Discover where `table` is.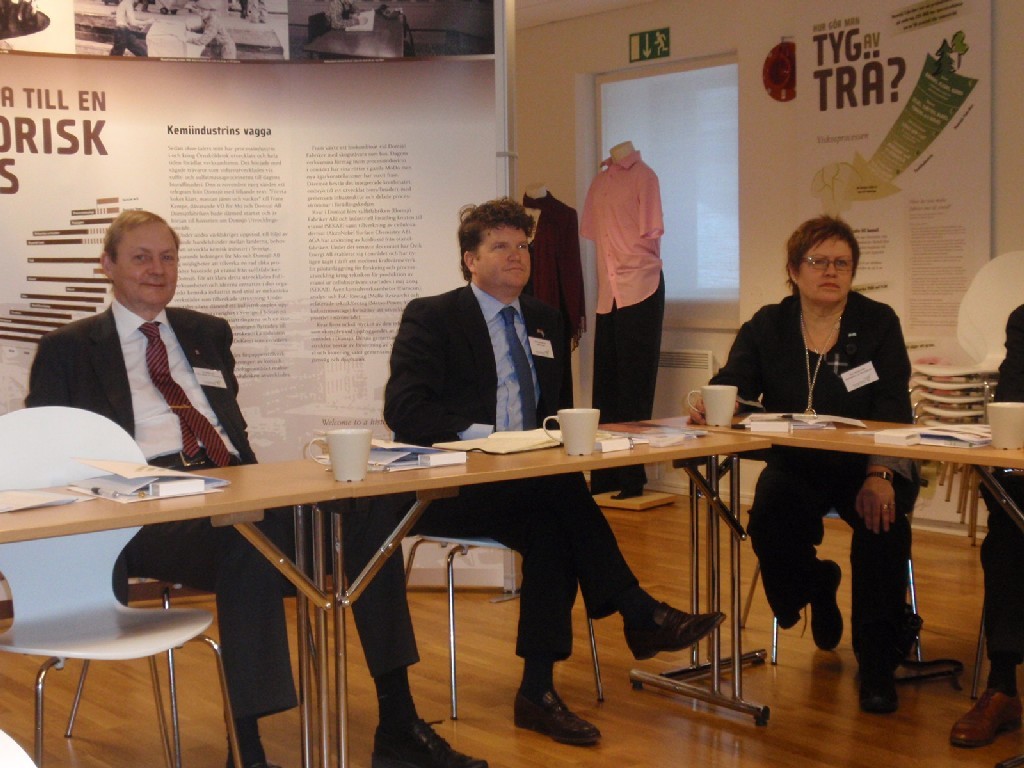
Discovered at bbox=(647, 404, 1023, 739).
